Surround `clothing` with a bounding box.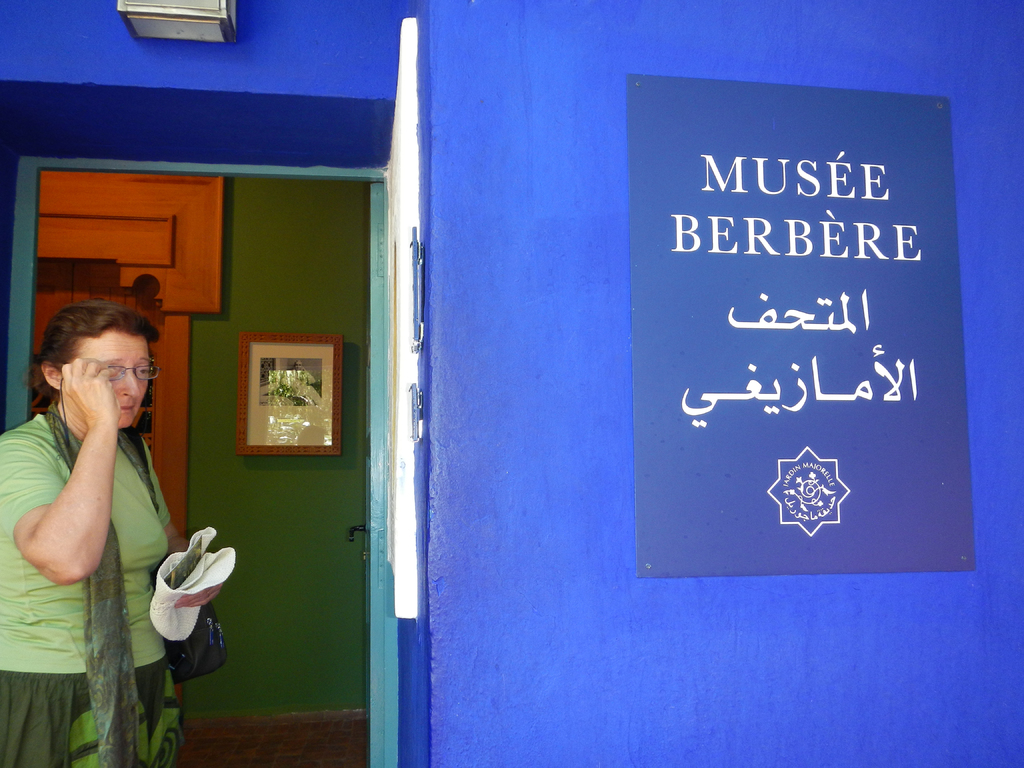
{"left": 0, "top": 408, "right": 188, "bottom": 767}.
